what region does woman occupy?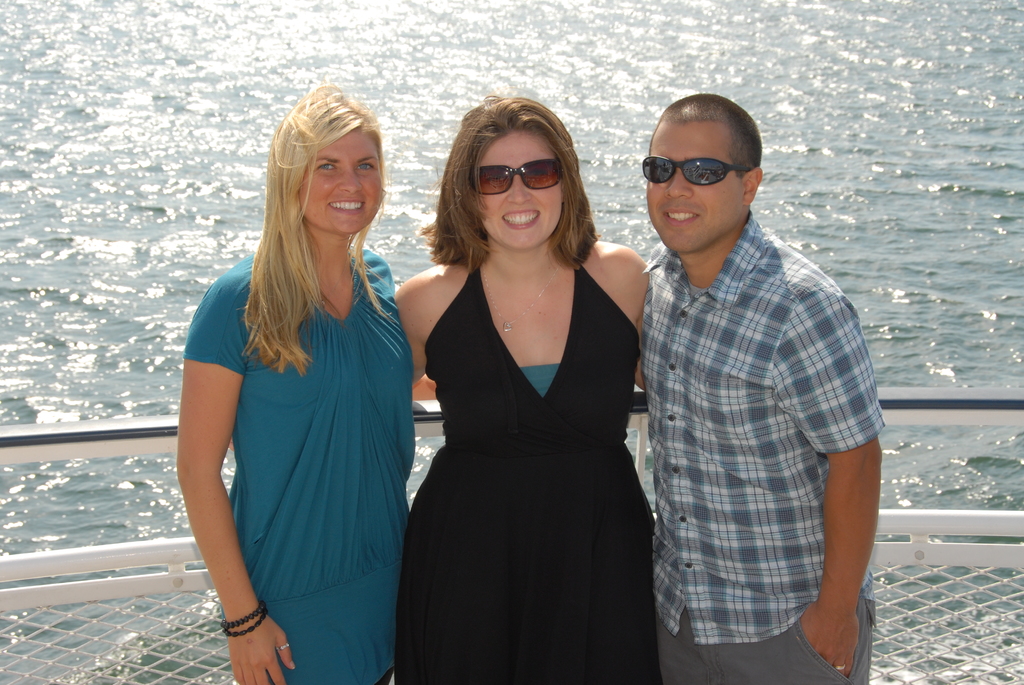
box=[397, 111, 659, 681].
